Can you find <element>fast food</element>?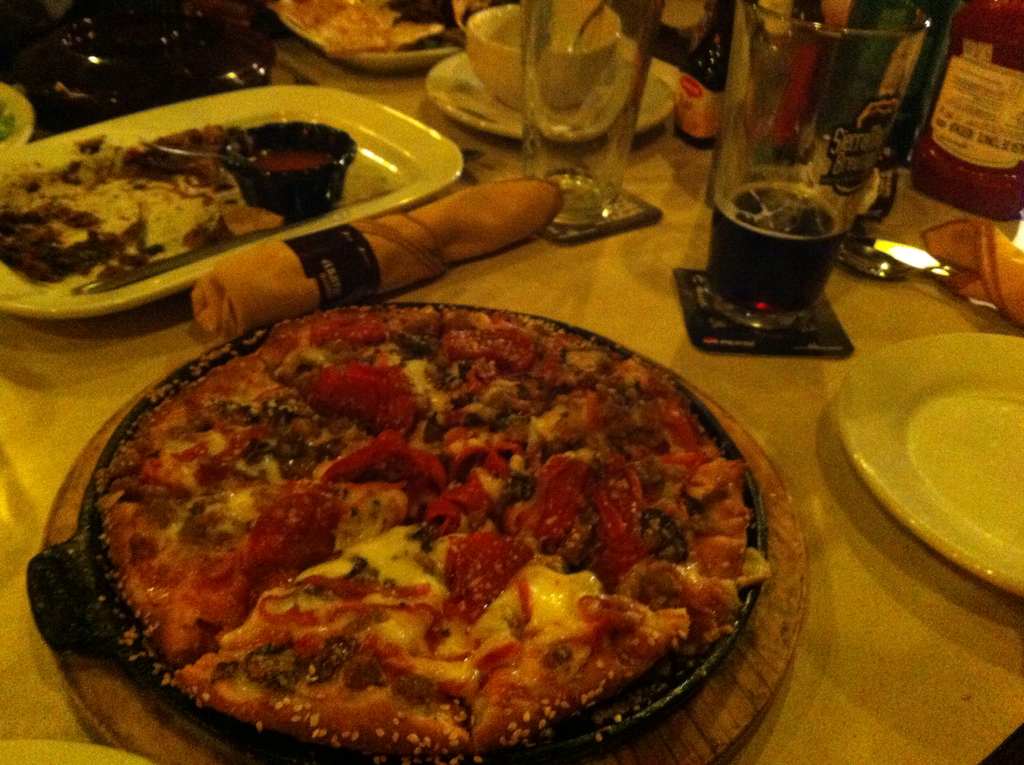
Yes, bounding box: (3, 133, 280, 278).
